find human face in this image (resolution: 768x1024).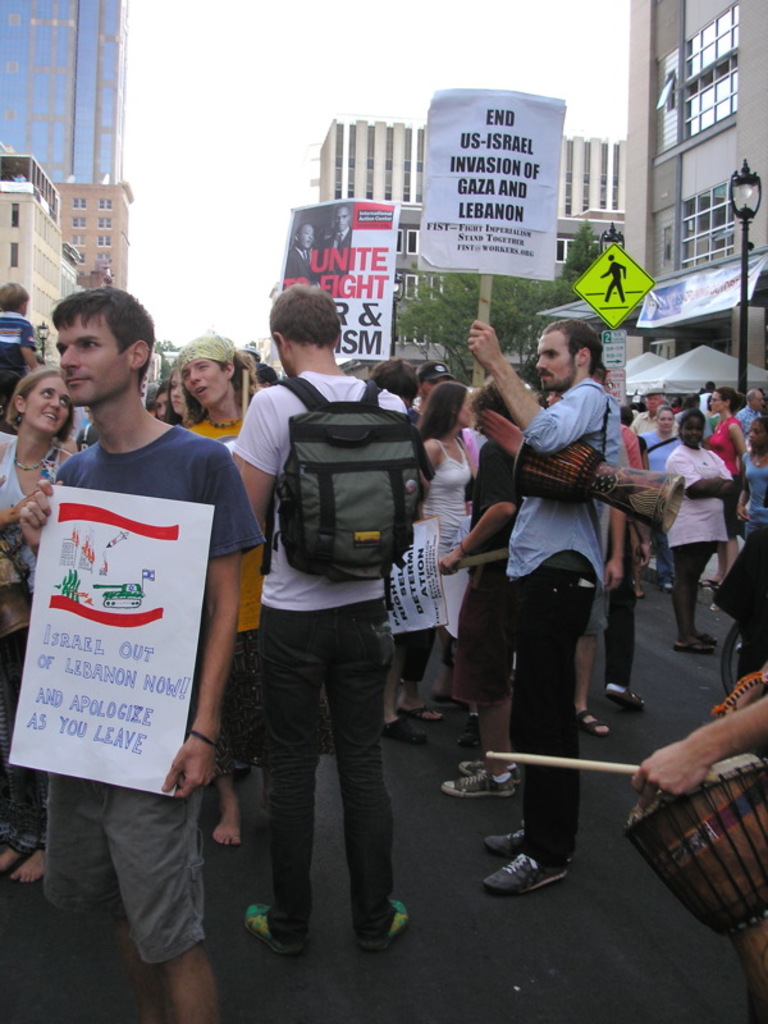
l=708, t=390, r=722, b=413.
